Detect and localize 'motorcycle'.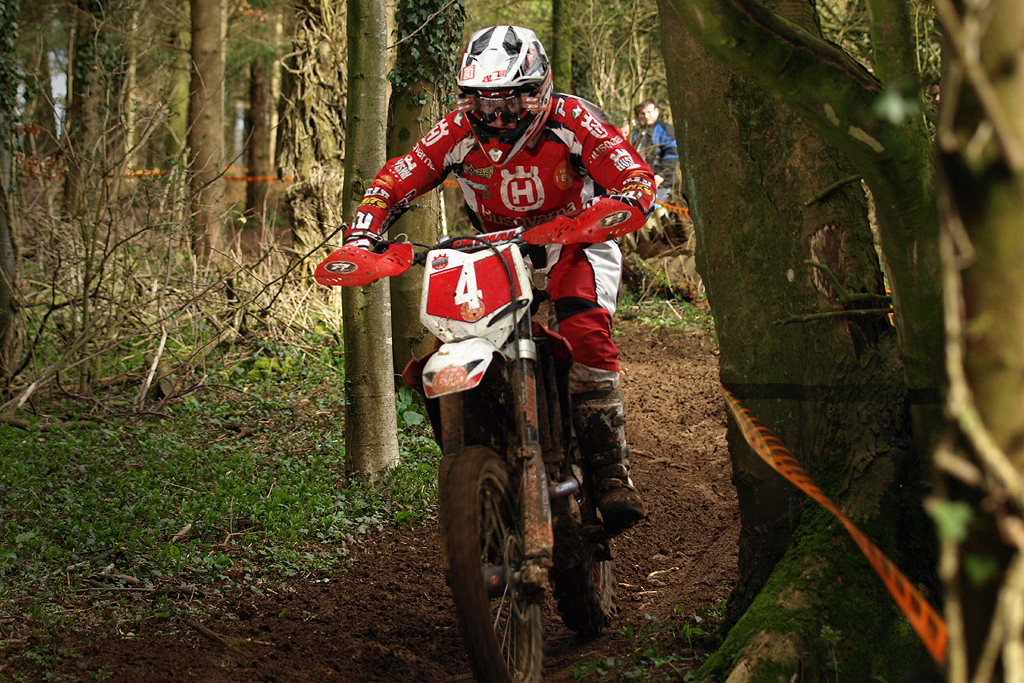
Localized at locate(360, 214, 638, 681).
